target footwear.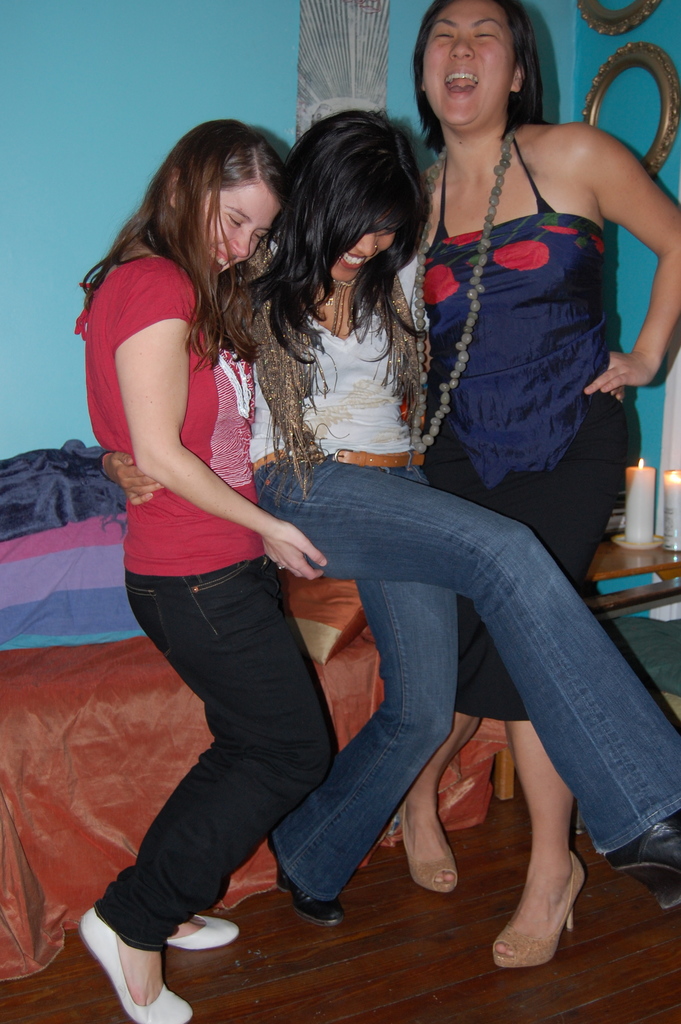
Target region: region(162, 913, 244, 953).
